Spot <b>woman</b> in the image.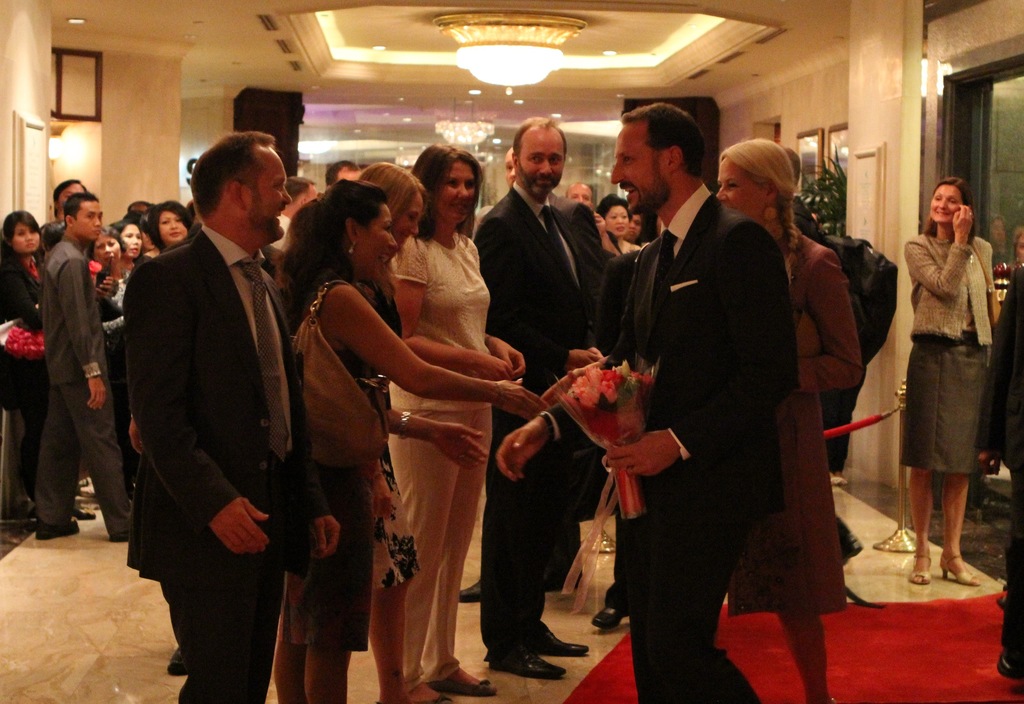
<b>woman</b> found at 148, 198, 190, 250.
